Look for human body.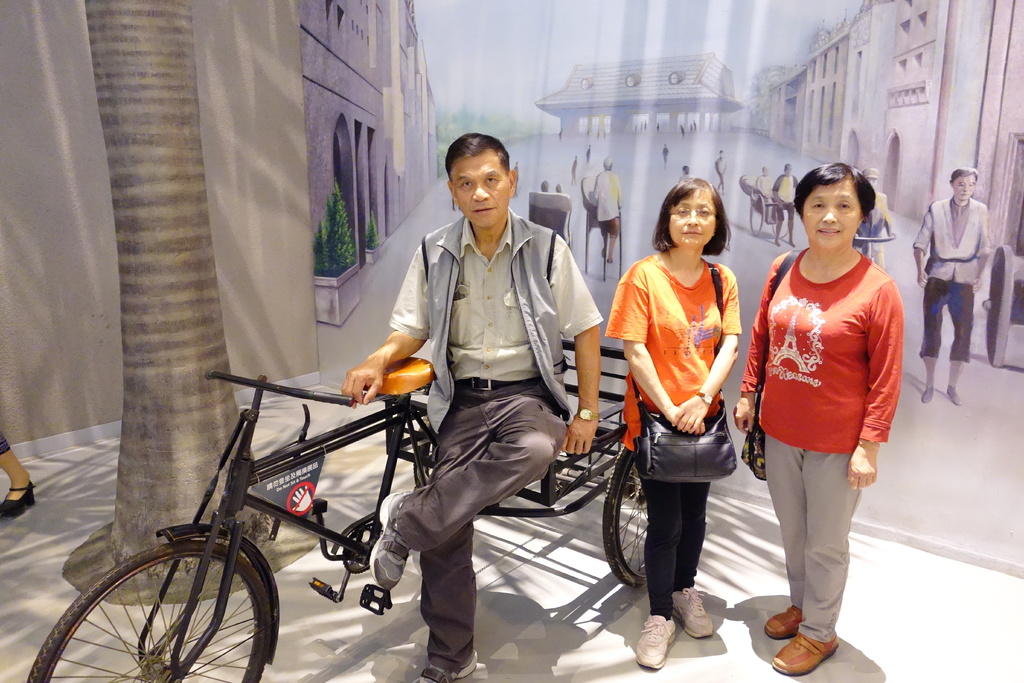
Found: 611:172:764:611.
